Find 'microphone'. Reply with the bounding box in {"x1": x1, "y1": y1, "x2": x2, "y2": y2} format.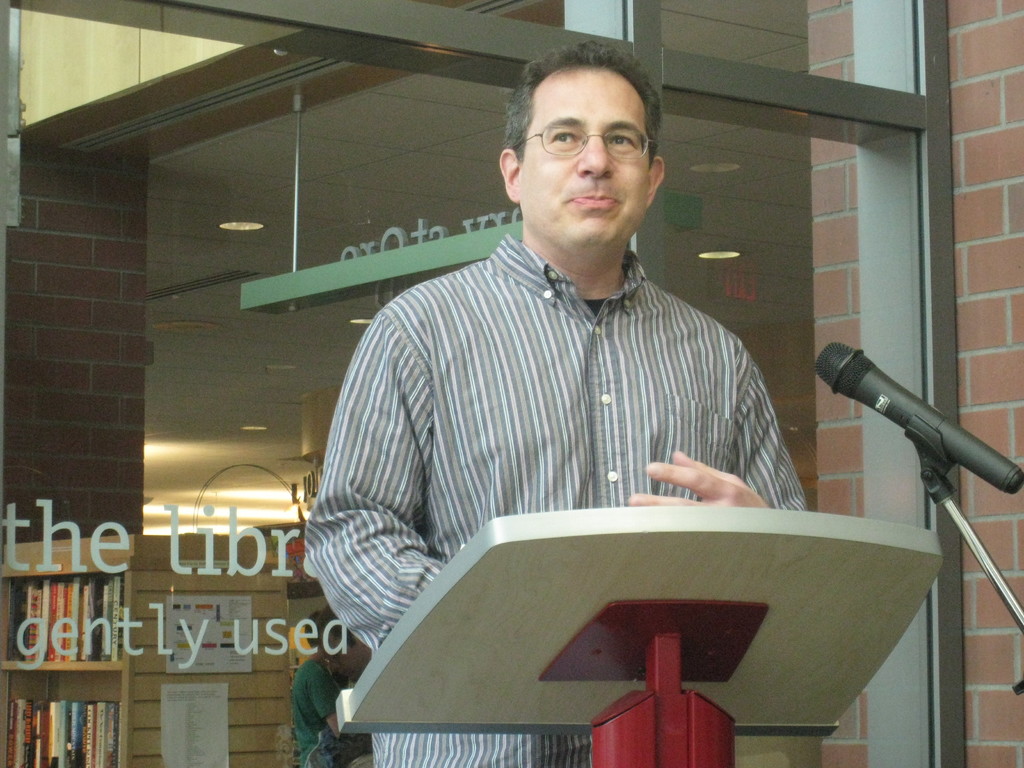
{"x1": 815, "y1": 338, "x2": 1023, "y2": 495}.
